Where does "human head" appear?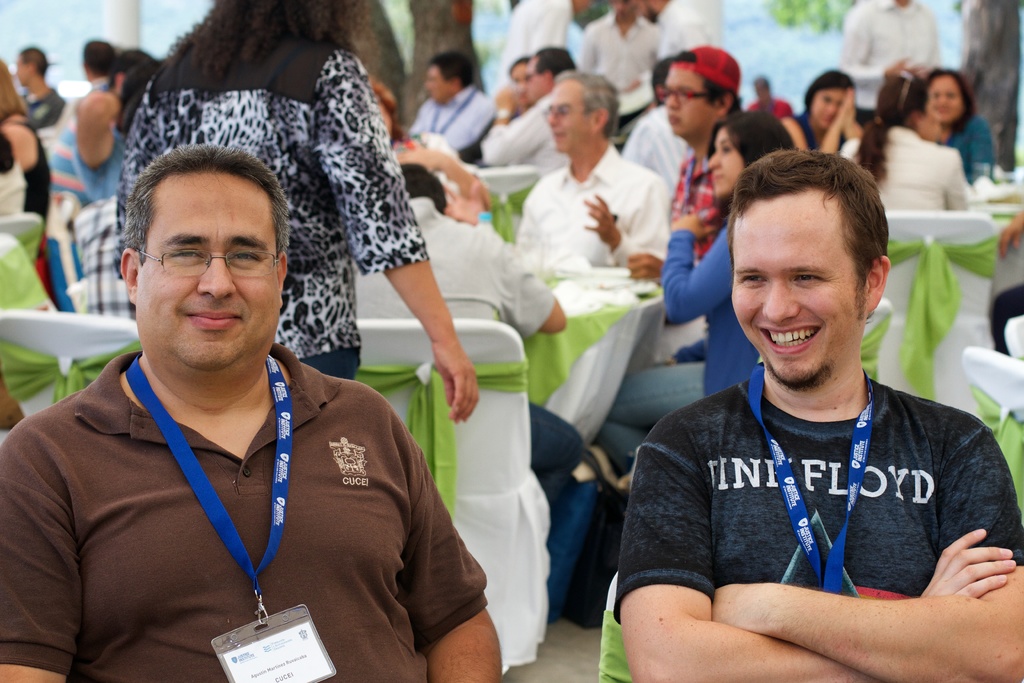
Appears at rect(396, 158, 449, 211).
